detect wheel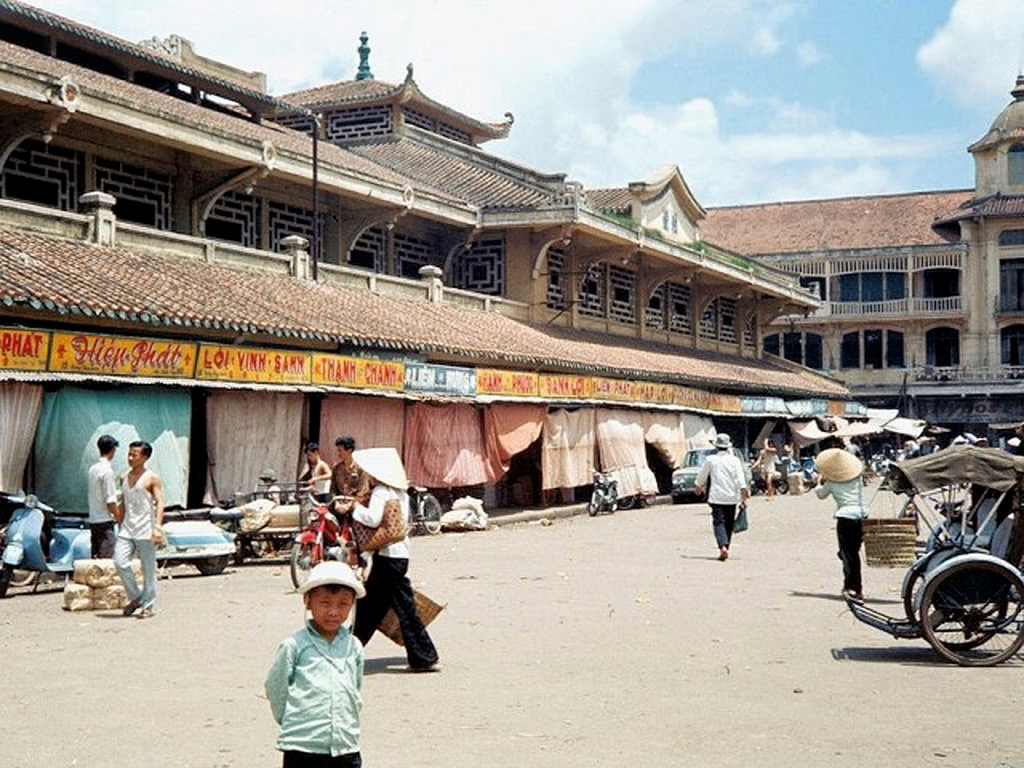
bbox=(625, 498, 635, 509)
